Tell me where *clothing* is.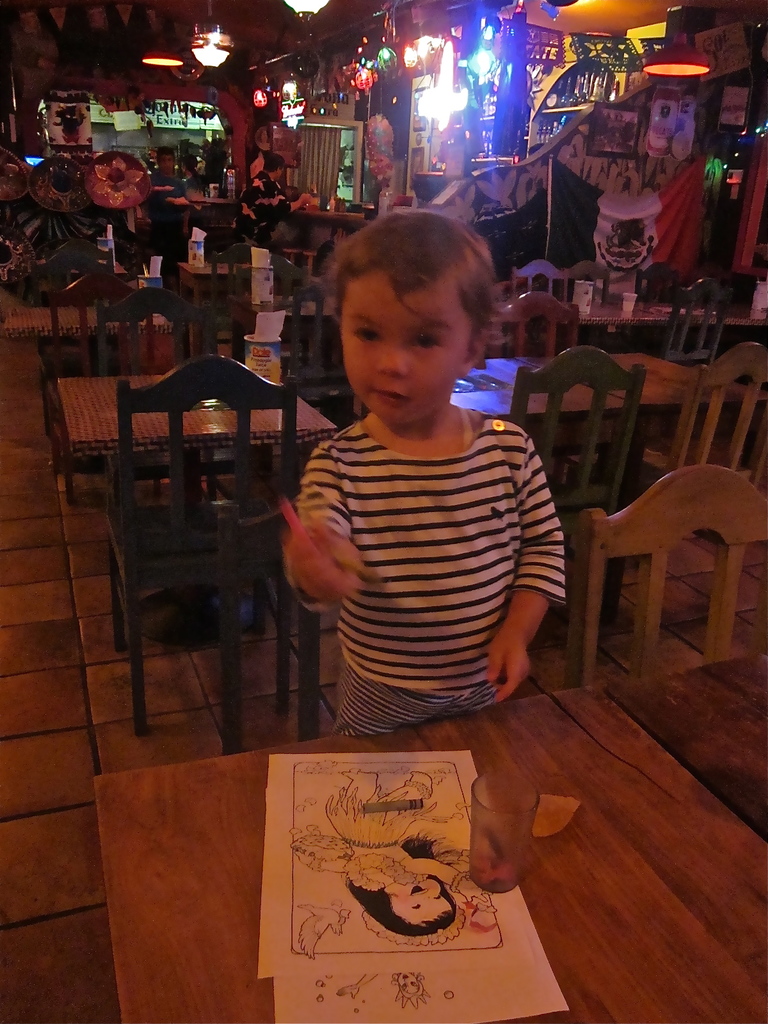
*clothing* is at detection(139, 173, 181, 233).
